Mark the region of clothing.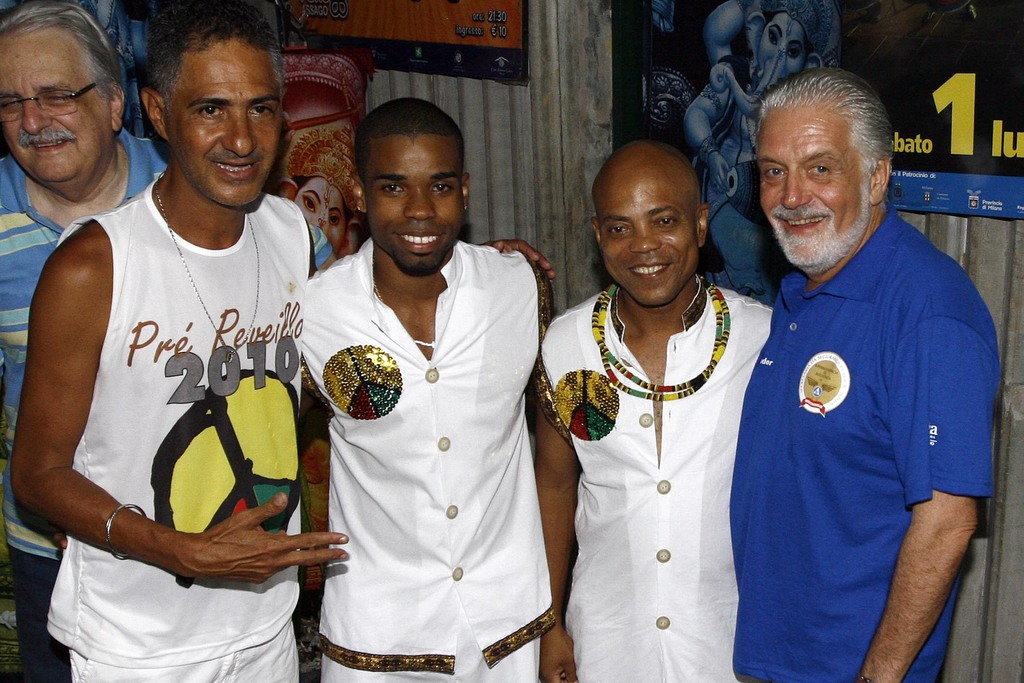
Region: Rect(0, 125, 177, 682).
